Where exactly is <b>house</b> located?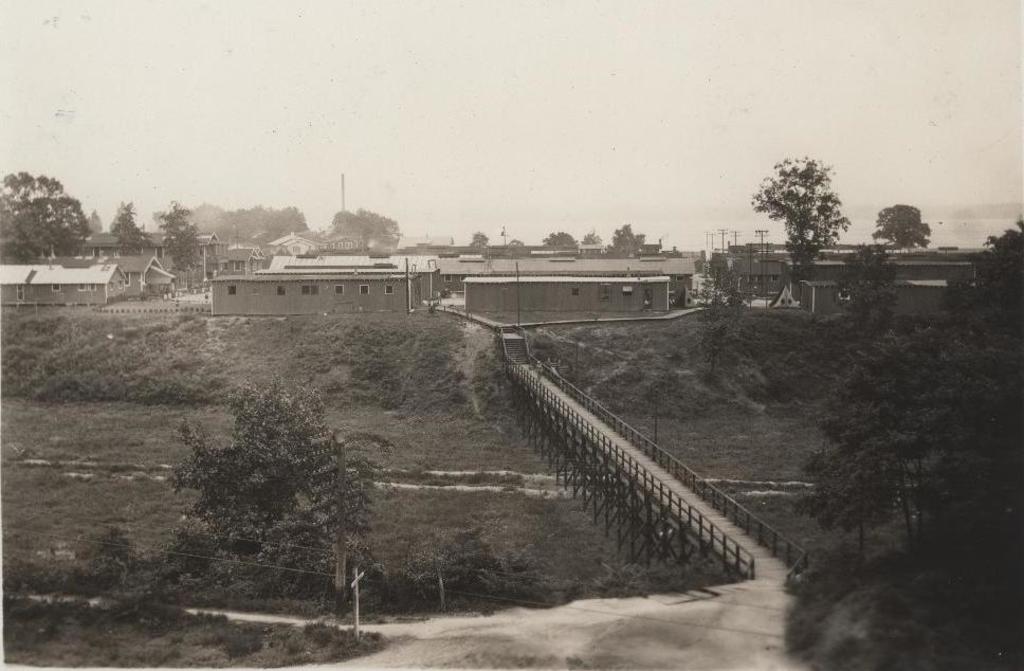
Its bounding box is (x1=461, y1=246, x2=676, y2=322).
